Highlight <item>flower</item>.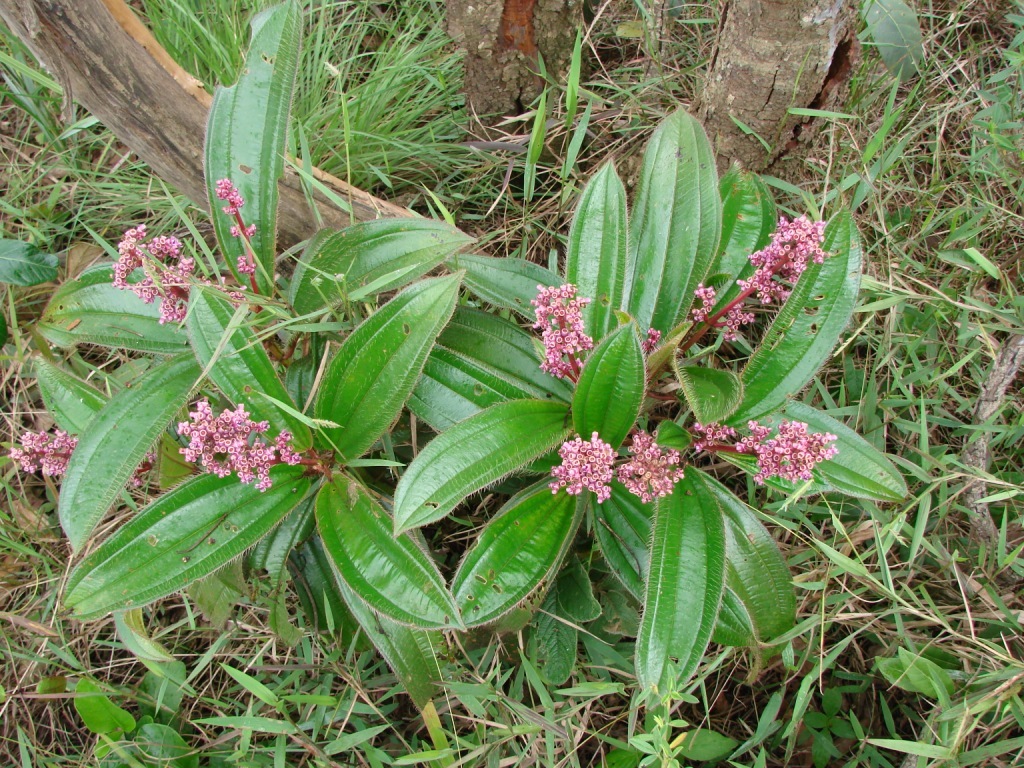
Highlighted region: <bbox>168, 400, 307, 502</bbox>.
